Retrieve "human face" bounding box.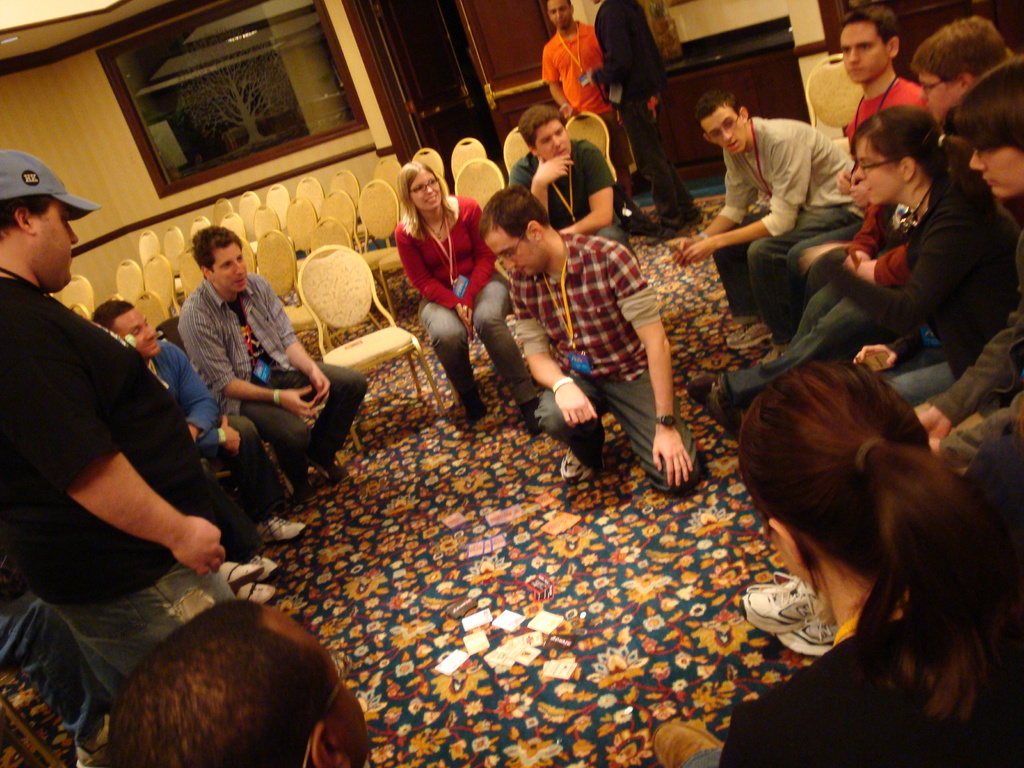
Bounding box: pyautogui.locateOnScreen(408, 172, 440, 208).
